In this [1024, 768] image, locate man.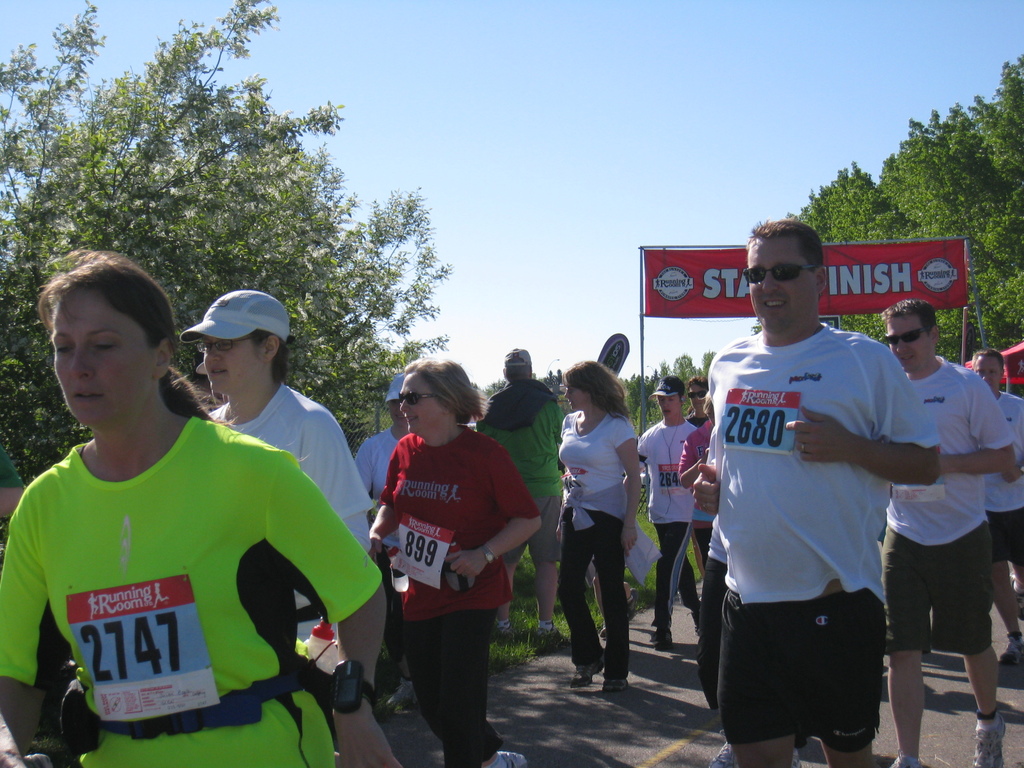
Bounding box: {"left": 697, "top": 216, "right": 945, "bottom": 767}.
